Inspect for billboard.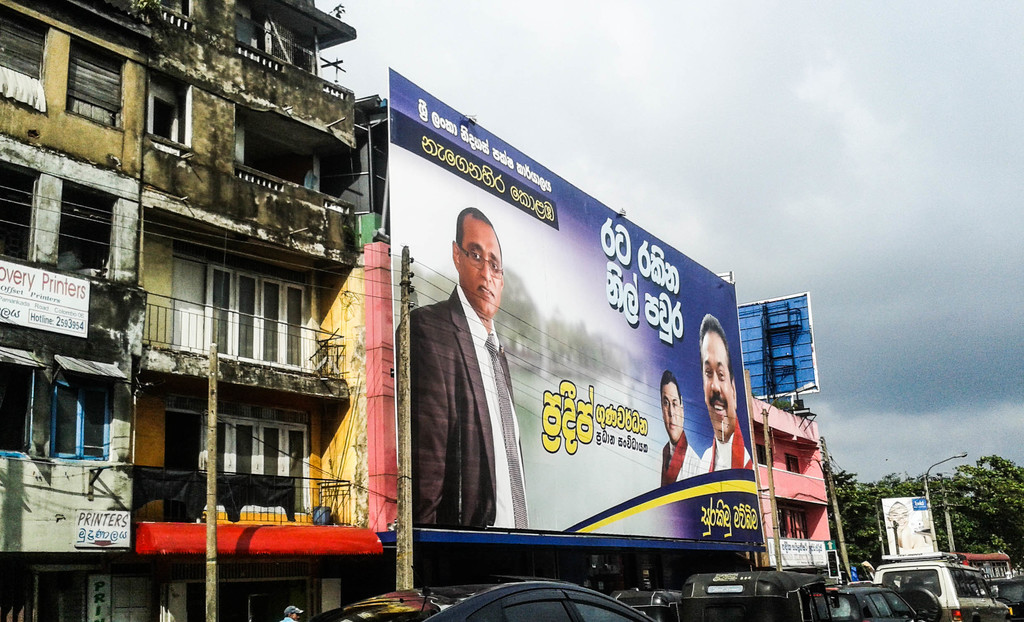
Inspection: (left=739, top=293, right=820, bottom=398).
